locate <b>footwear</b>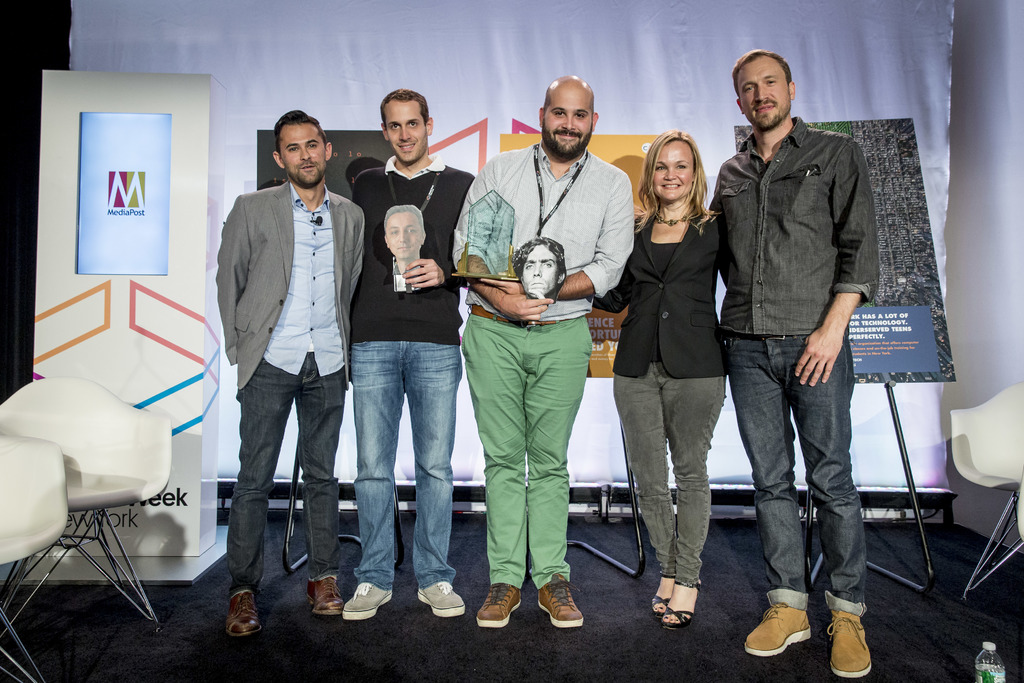
locate(225, 589, 268, 637)
